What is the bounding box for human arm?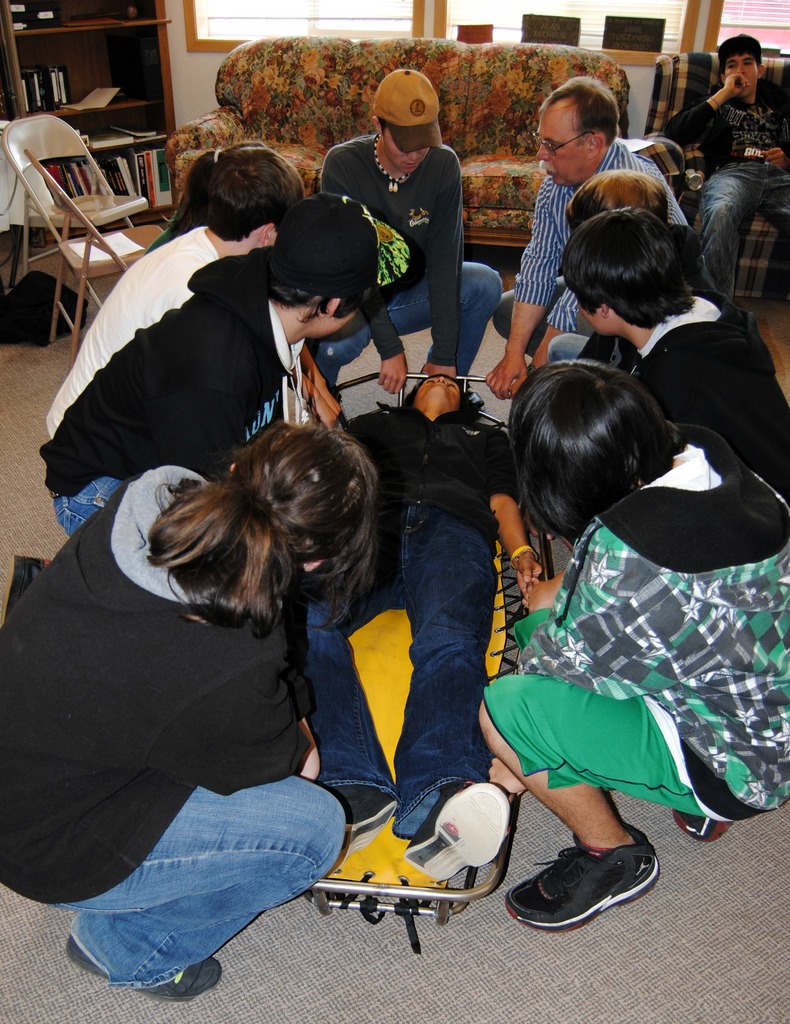
(657, 68, 750, 154).
